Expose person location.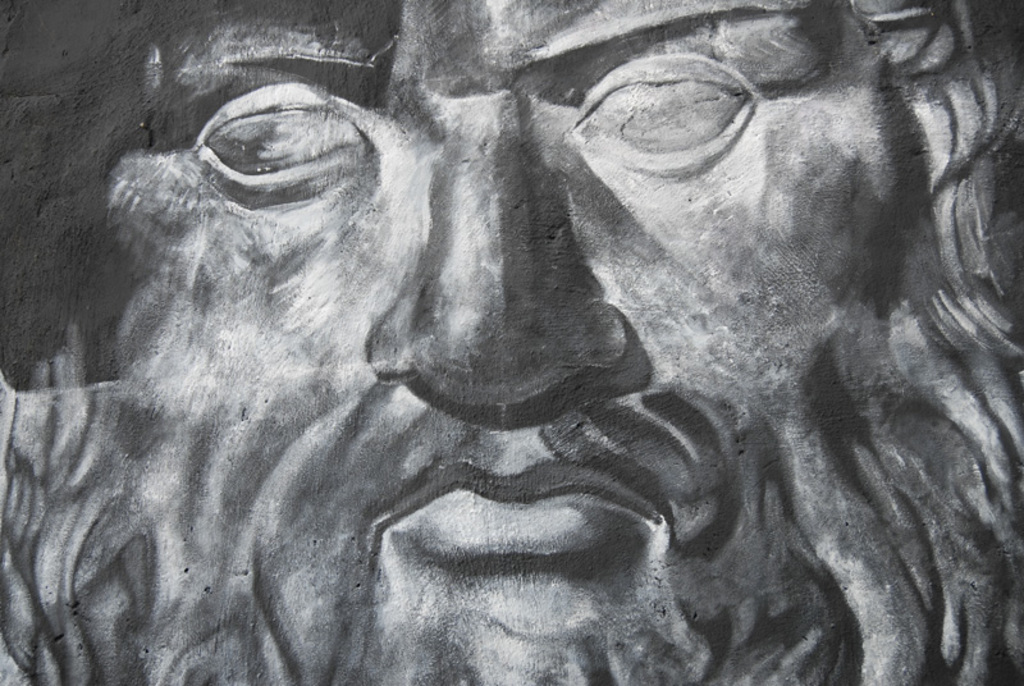
Exposed at {"x1": 0, "y1": 0, "x2": 1023, "y2": 685}.
